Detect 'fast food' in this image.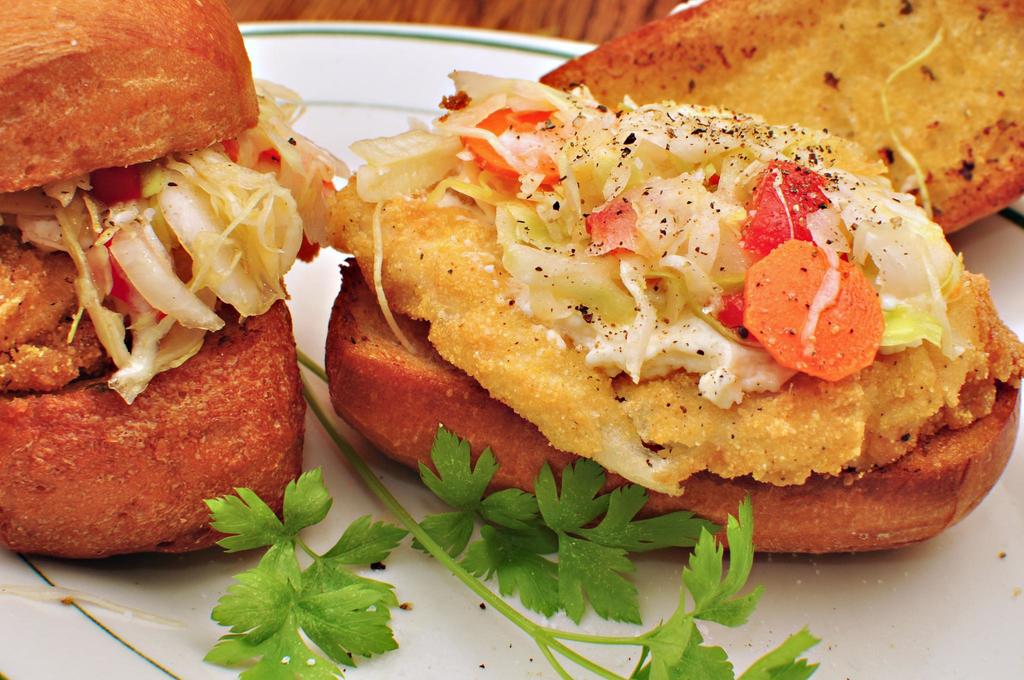
Detection: crop(259, 63, 1023, 566).
